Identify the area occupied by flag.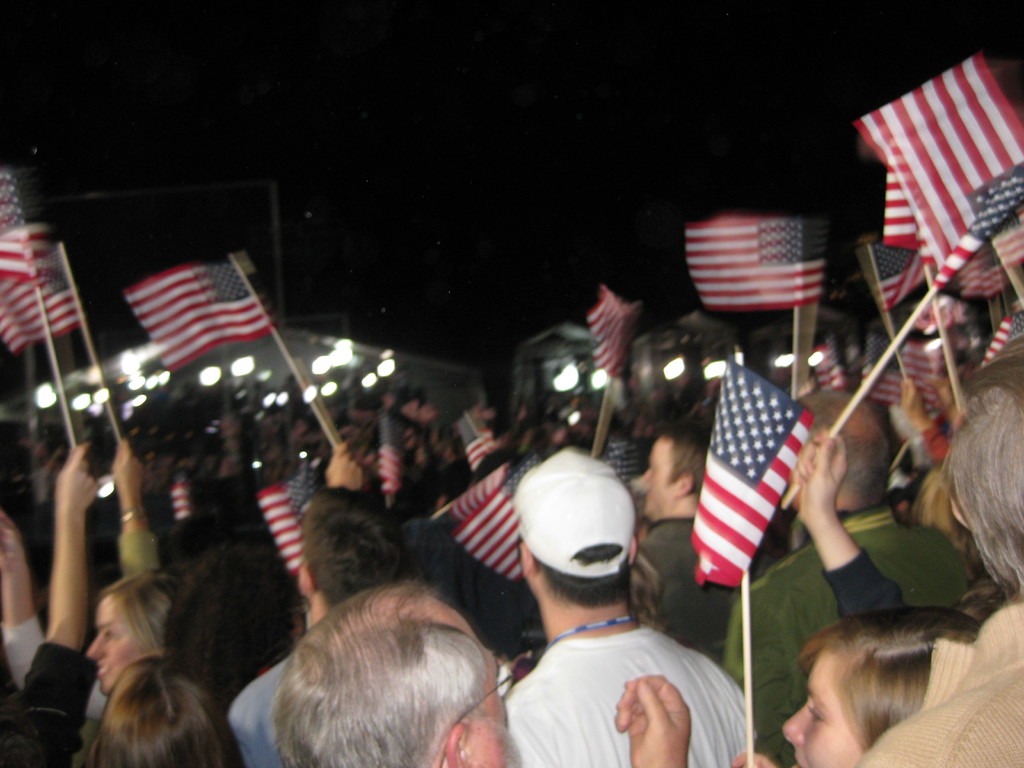
Area: Rect(898, 287, 966, 338).
